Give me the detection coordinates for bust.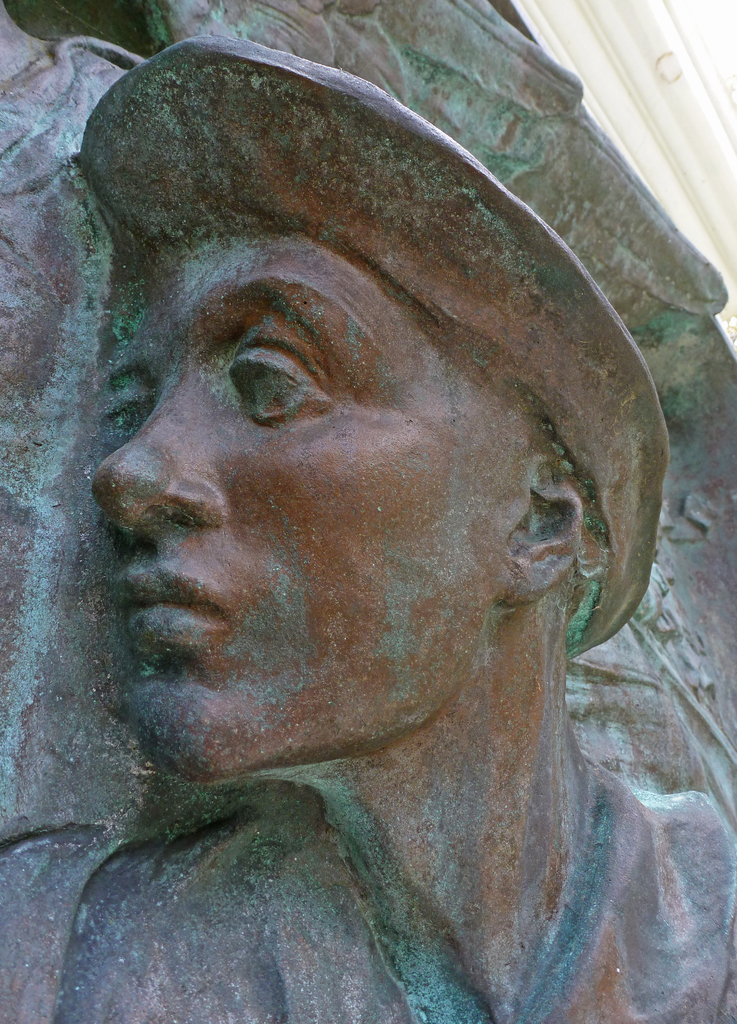
(51, 29, 736, 1023).
